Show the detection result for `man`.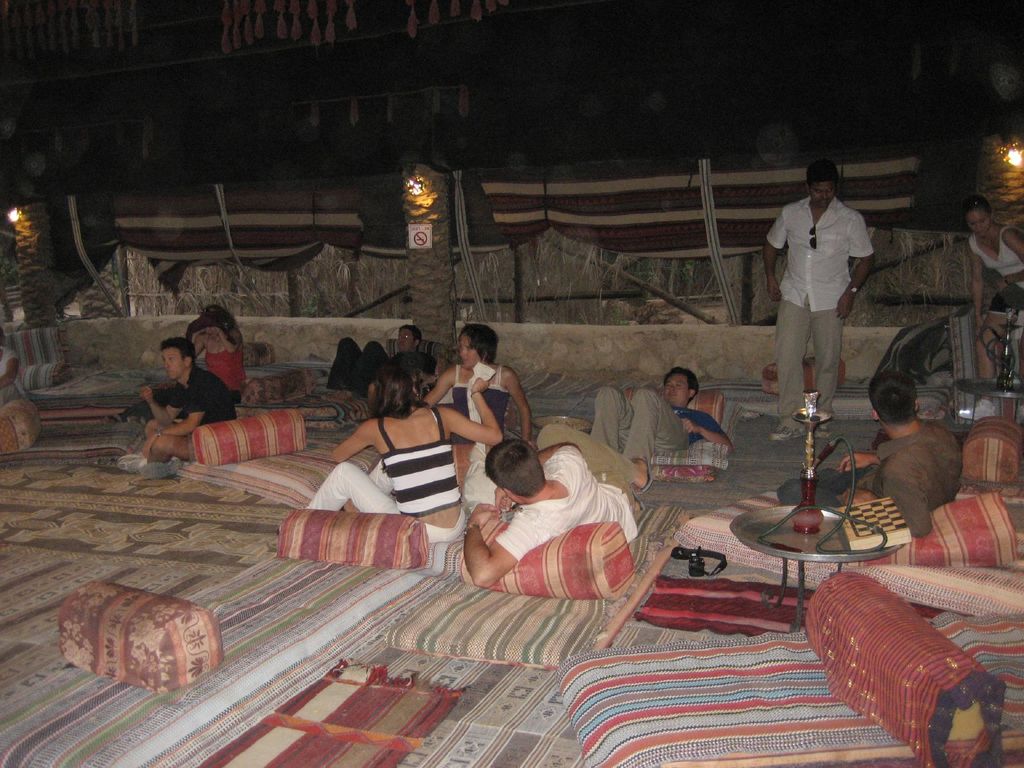
{"left": 328, "top": 320, "right": 435, "bottom": 398}.
